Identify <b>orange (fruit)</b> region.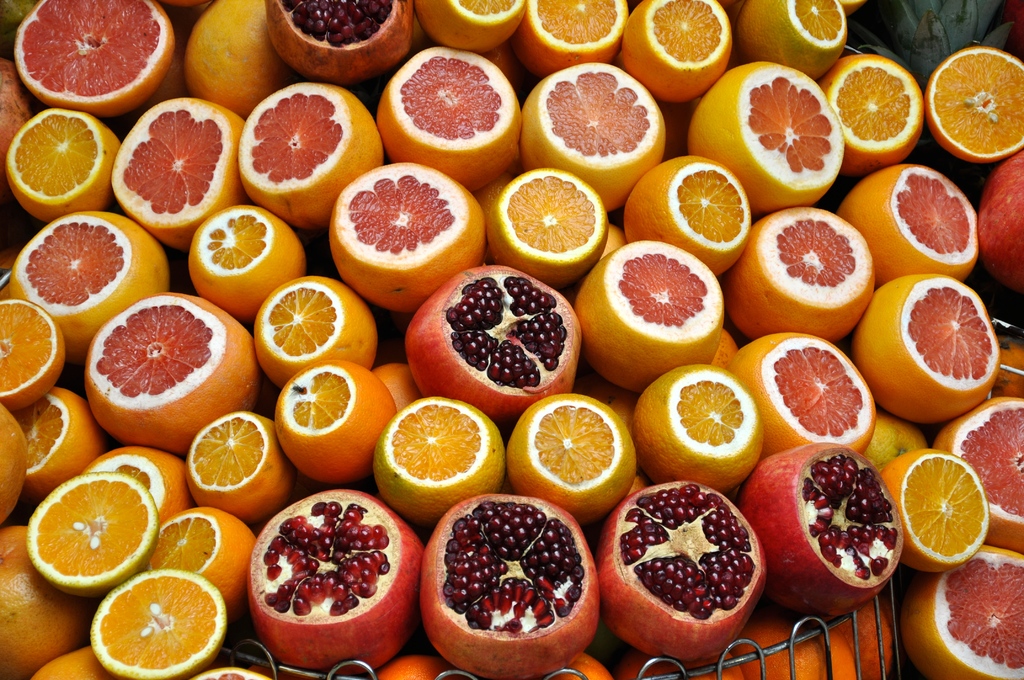
Region: BBox(0, 301, 65, 412).
